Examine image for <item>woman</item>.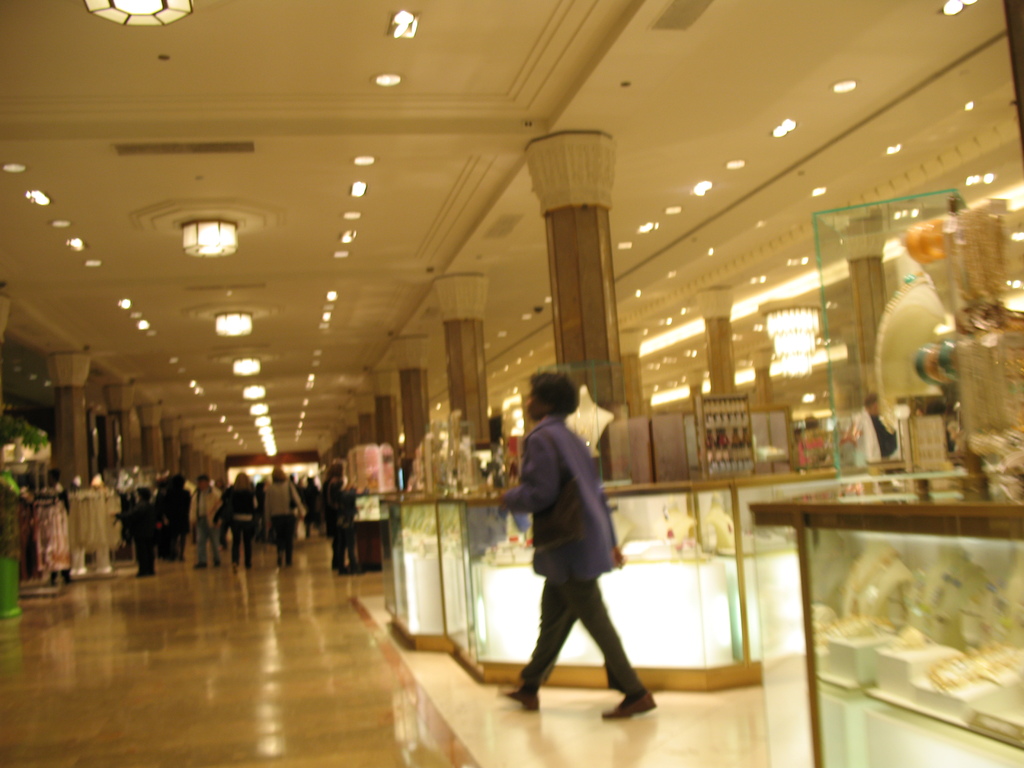
Examination result: locate(223, 471, 257, 572).
